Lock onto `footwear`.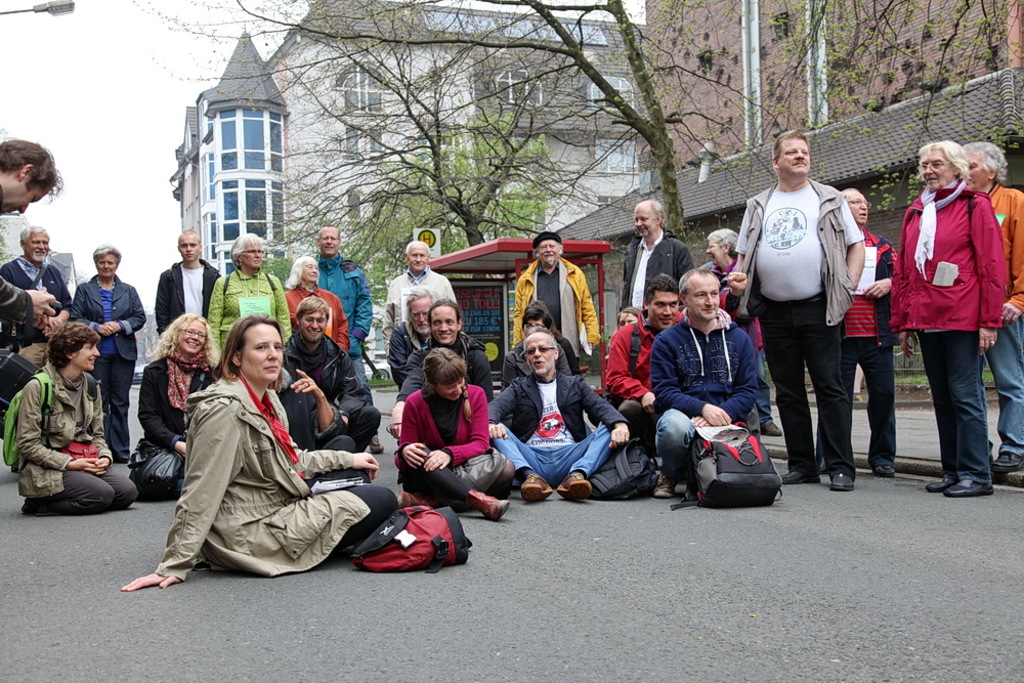
Locked: bbox=(818, 459, 825, 471).
